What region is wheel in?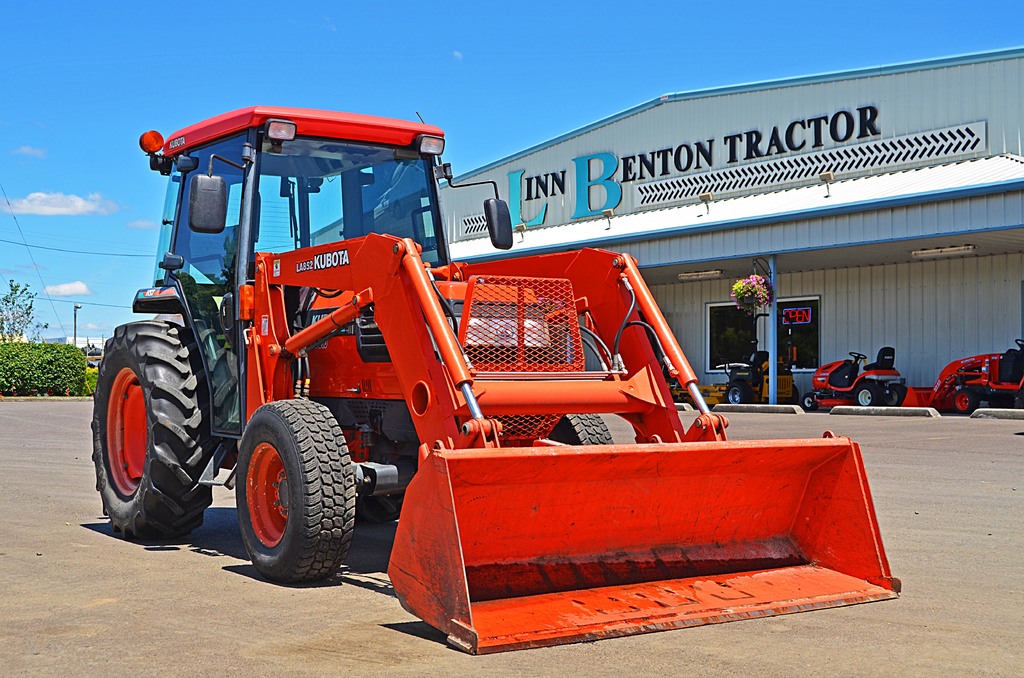
bbox=[222, 401, 349, 588].
